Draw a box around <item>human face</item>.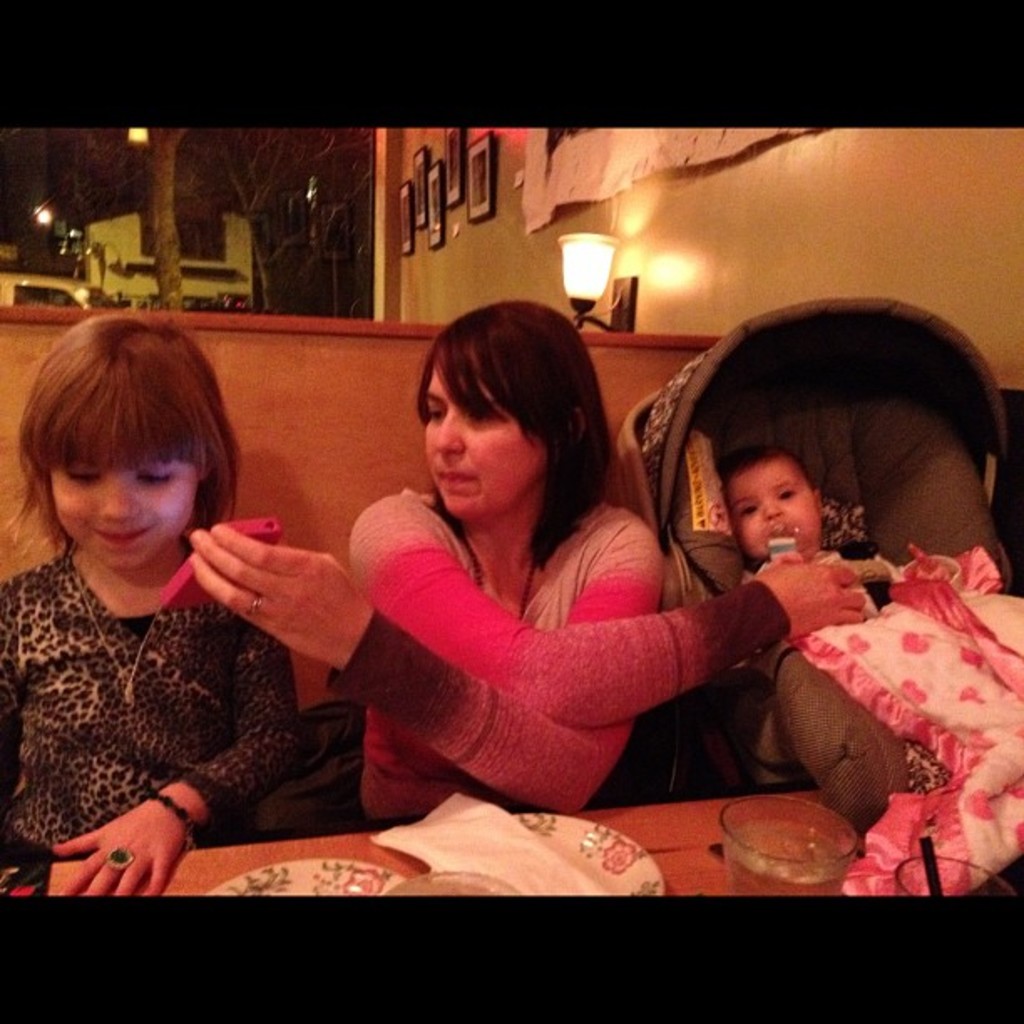
54:453:199:557.
